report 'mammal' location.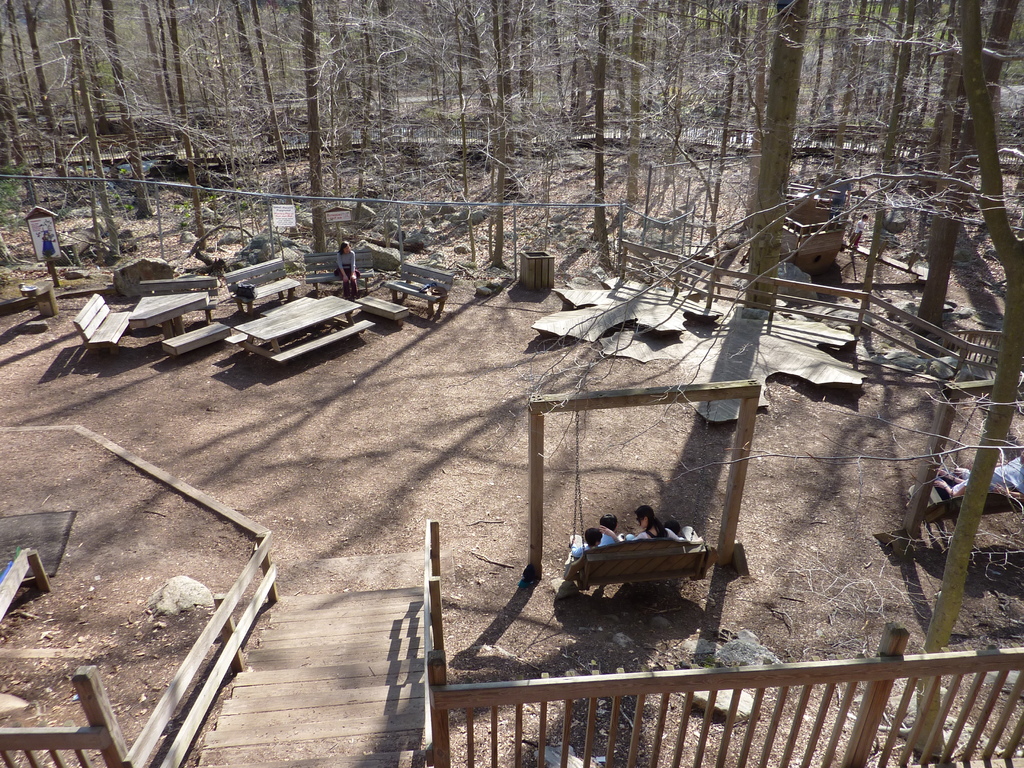
Report: 572,522,604,561.
